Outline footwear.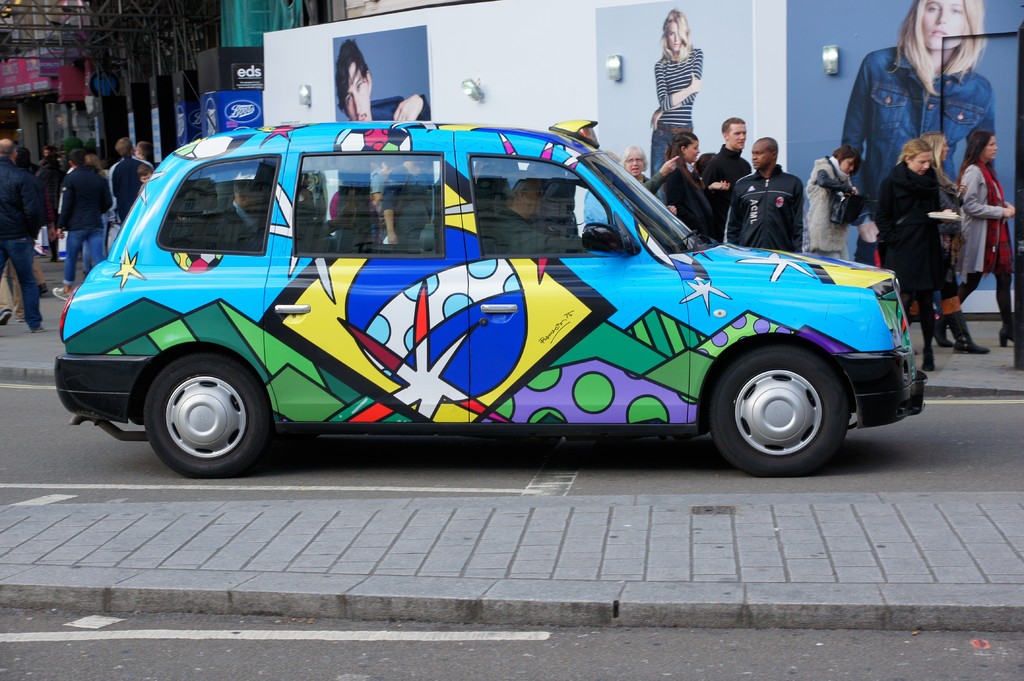
Outline: (31,325,44,332).
